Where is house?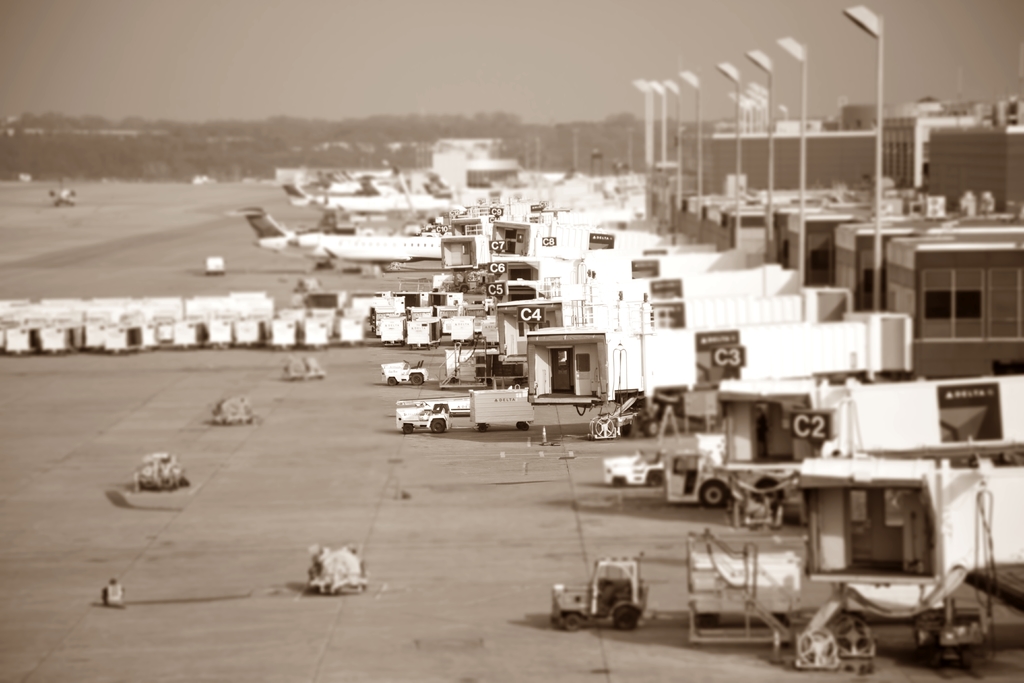
<box>669,145,740,260</box>.
